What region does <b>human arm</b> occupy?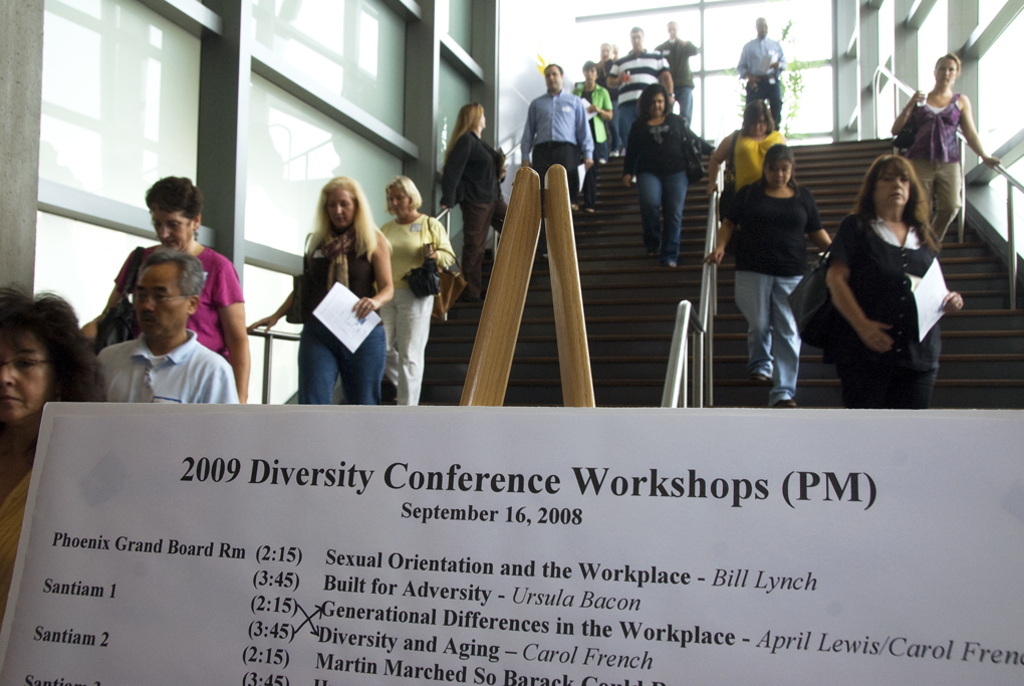
<box>349,229,397,320</box>.
